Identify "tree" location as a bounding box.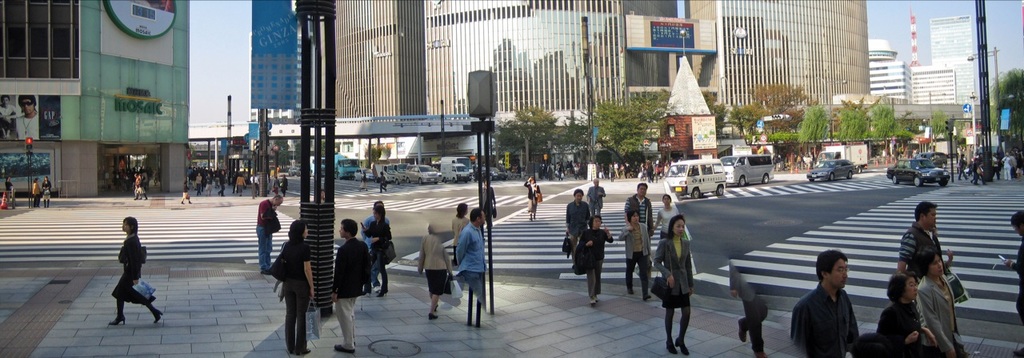
(504,98,539,179).
